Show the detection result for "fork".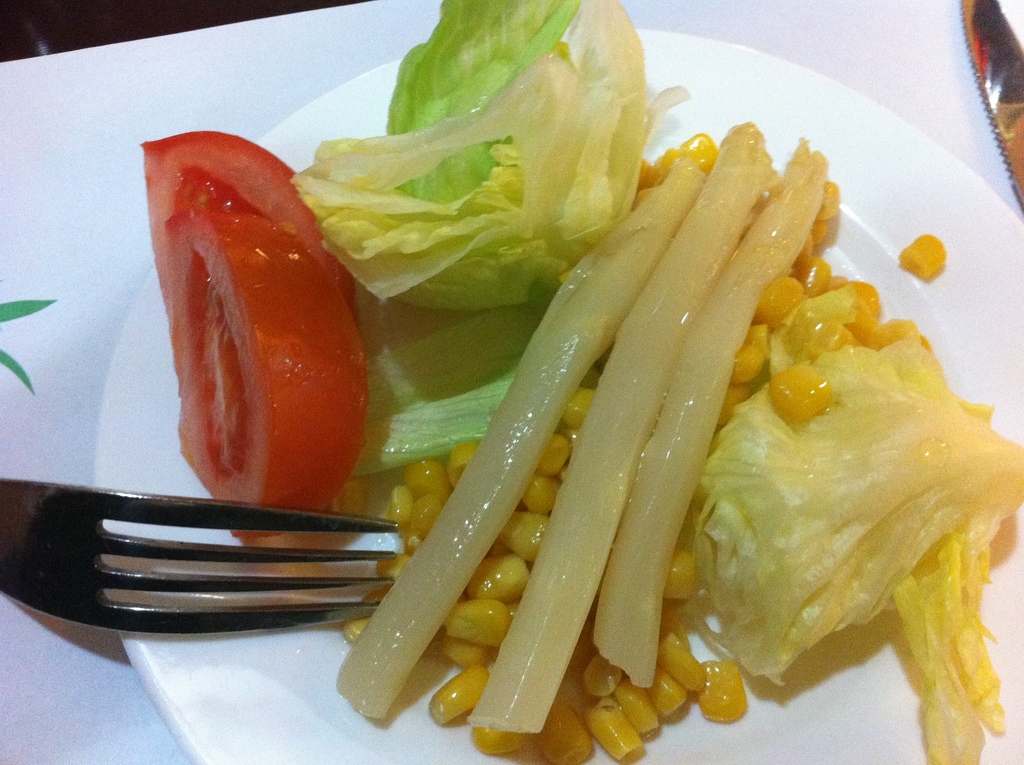
(left=33, top=492, right=439, bottom=660).
